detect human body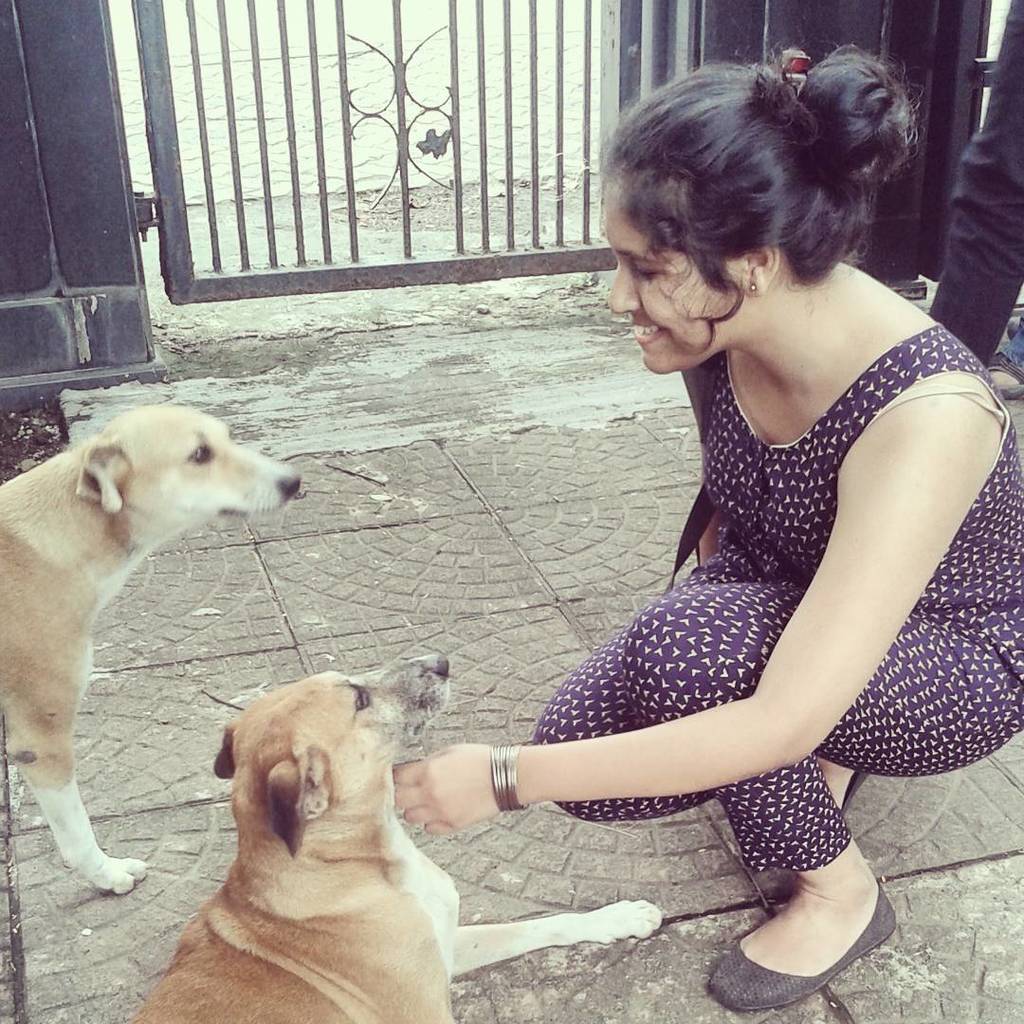
region(485, 108, 994, 948)
